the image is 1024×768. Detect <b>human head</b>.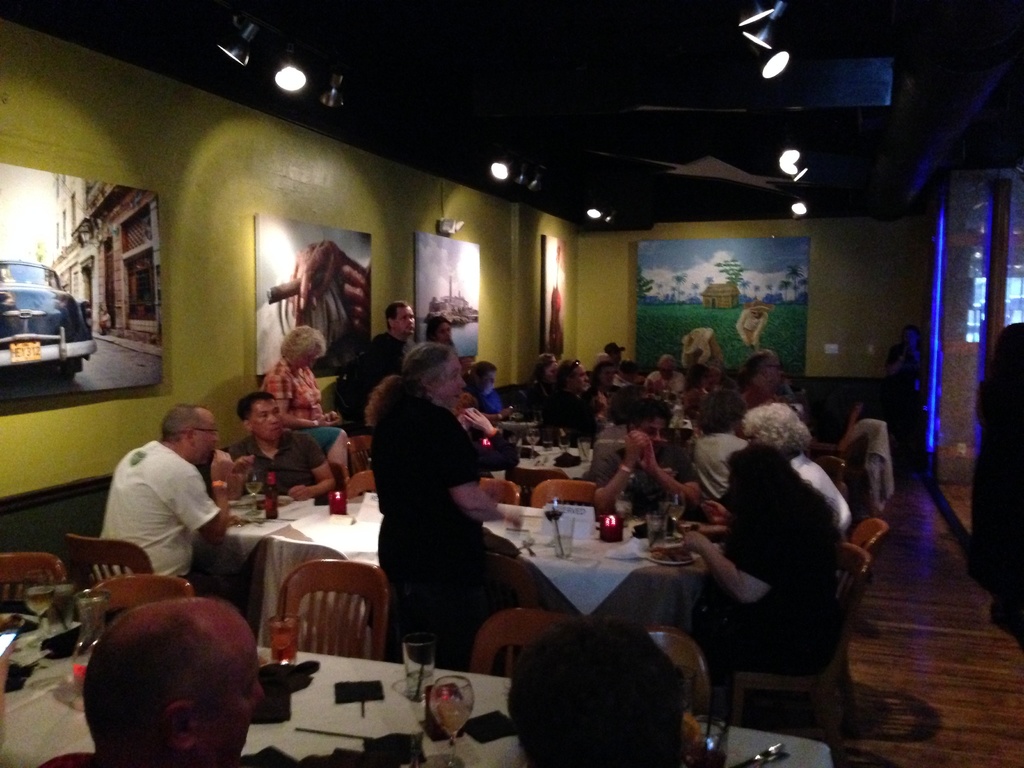
Detection: <region>477, 363, 497, 393</region>.
